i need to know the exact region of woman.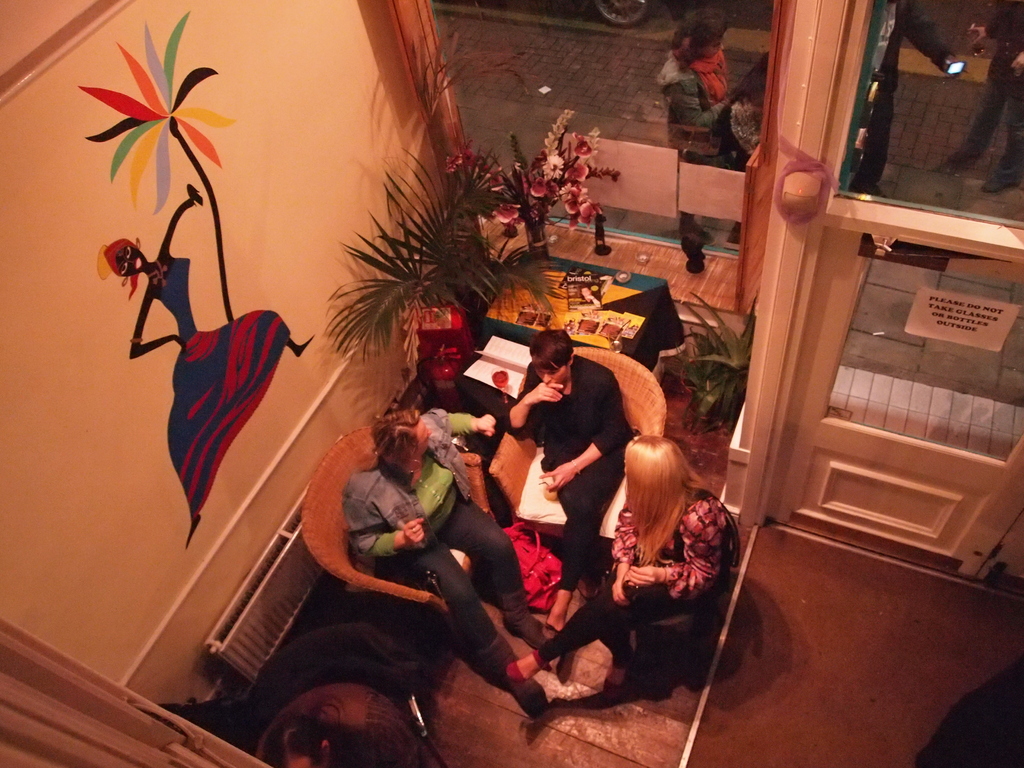
Region: (left=490, top=327, right=631, bottom=632).
